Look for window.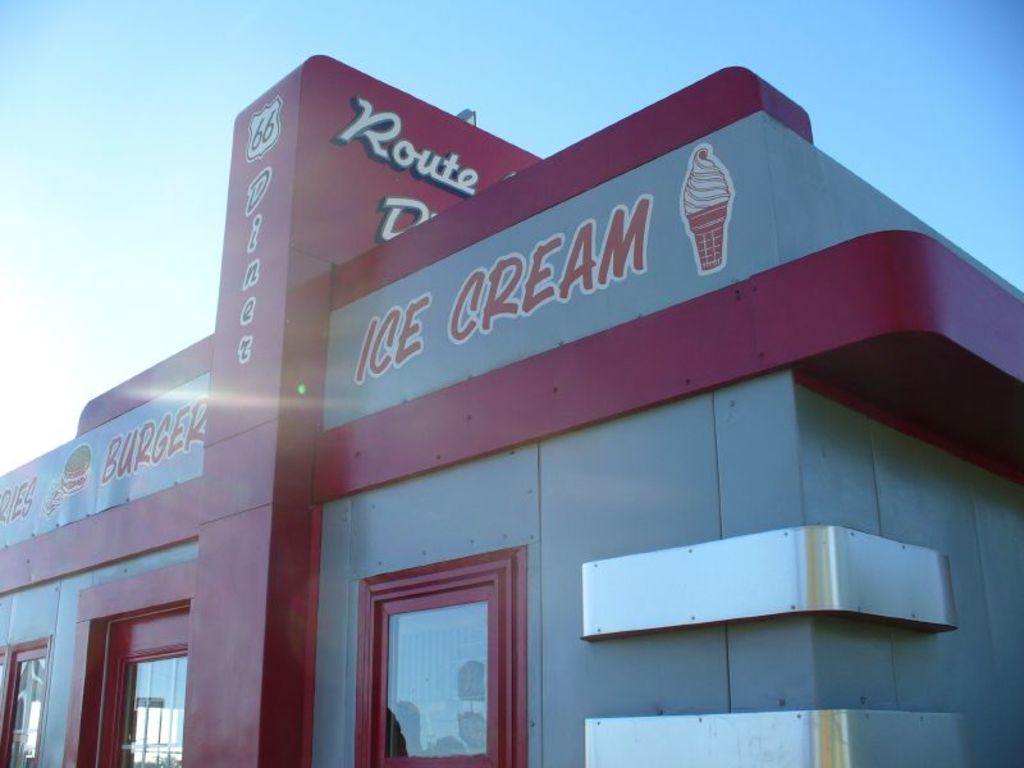
Found: 357:545:527:767.
